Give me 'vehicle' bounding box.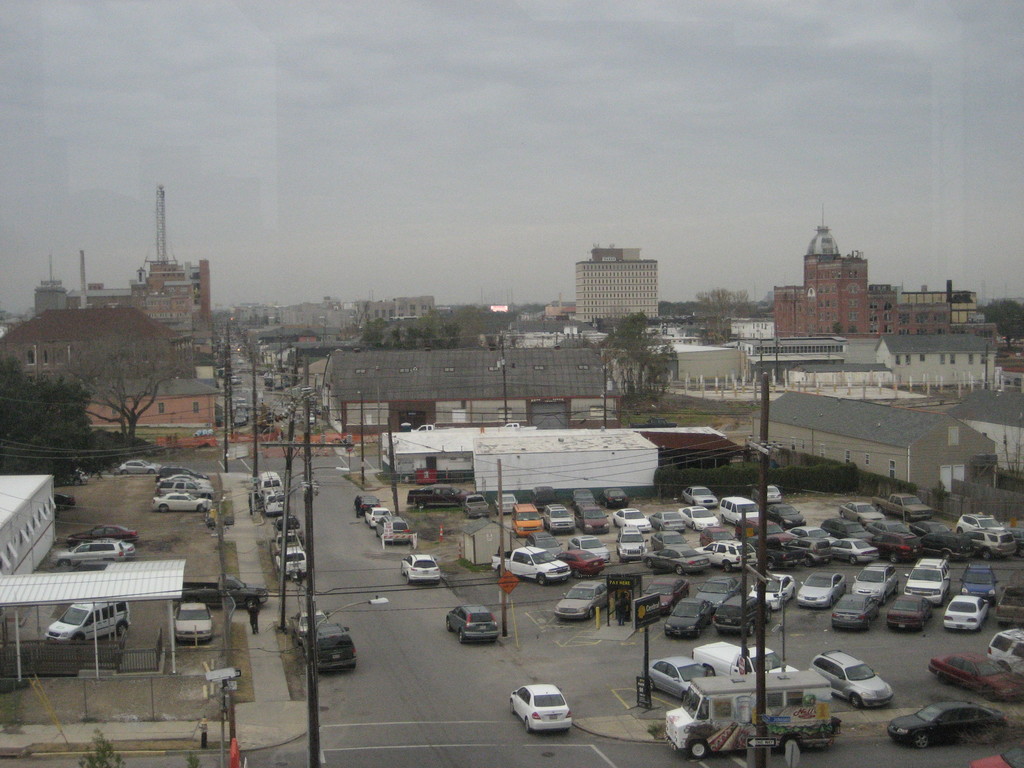
bbox=[364, 508, 392, 531].
